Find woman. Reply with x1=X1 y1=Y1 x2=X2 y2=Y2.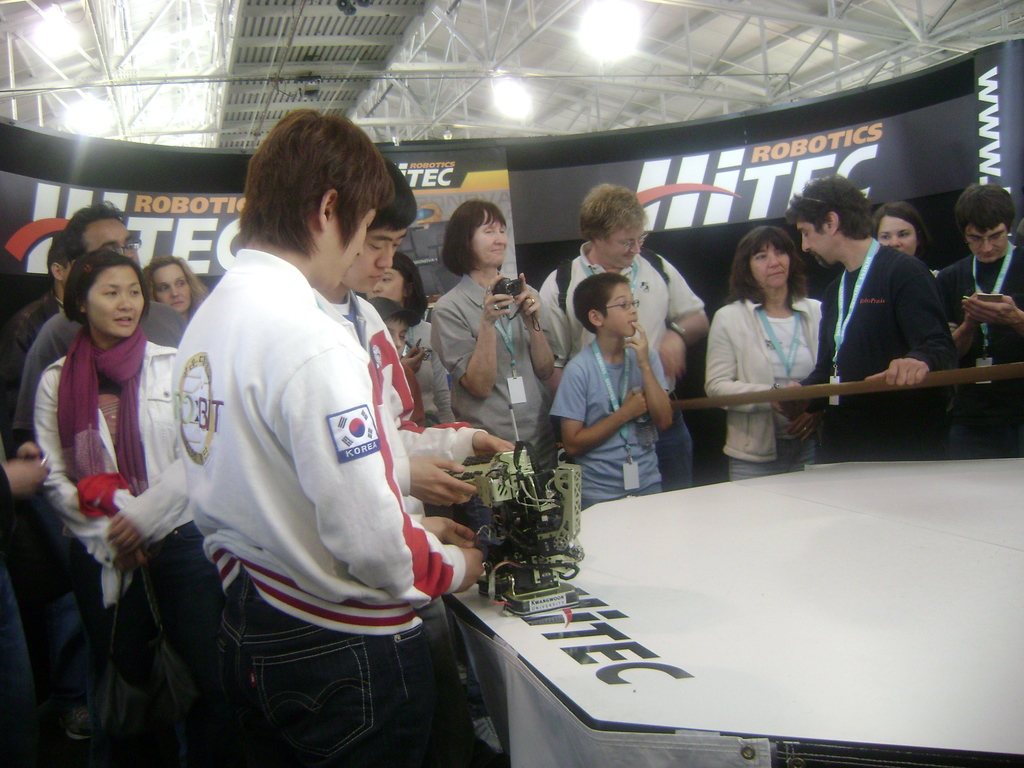
x1=34 y1=252 x2=179 y2=767.
